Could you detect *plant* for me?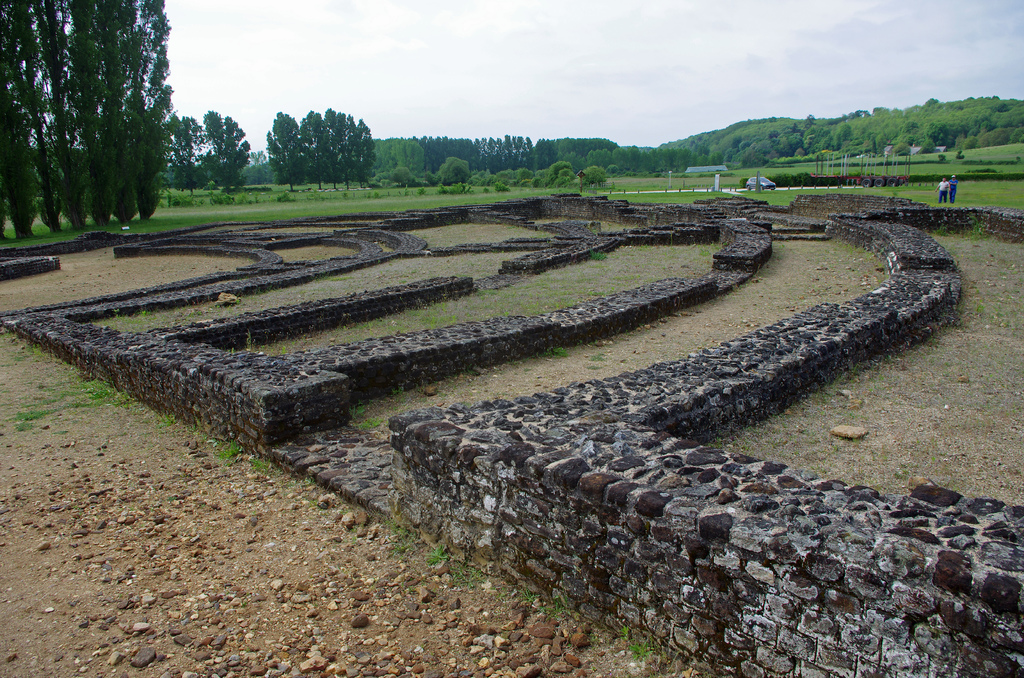
Detection result: crop(255, 455, 269, 472).
